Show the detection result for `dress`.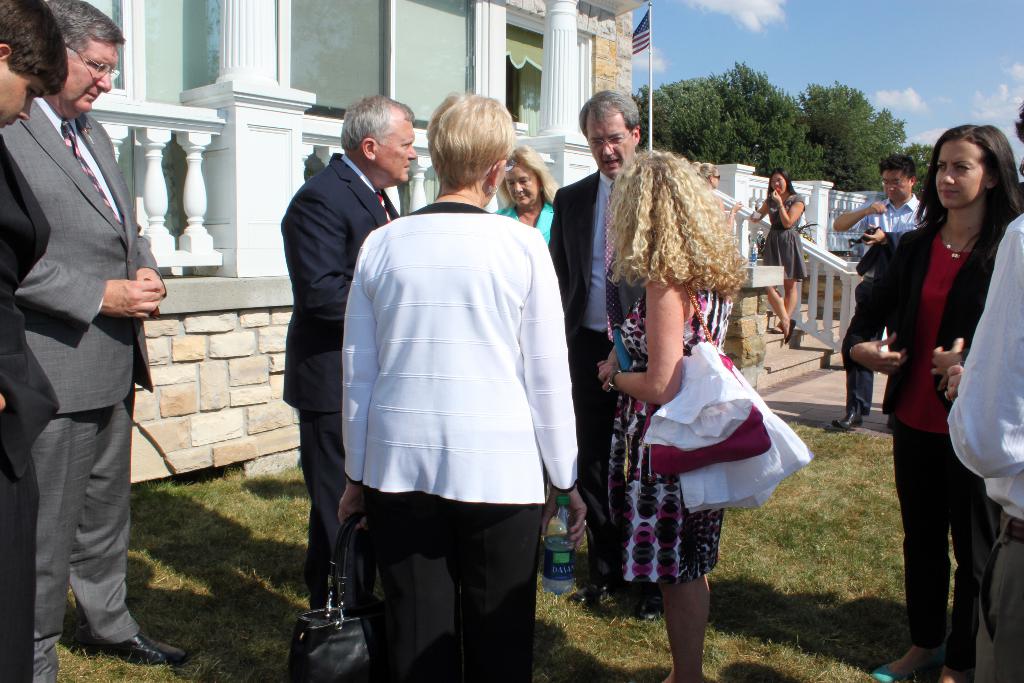
[x1=600, y1=230, x2=792, y2=551].
